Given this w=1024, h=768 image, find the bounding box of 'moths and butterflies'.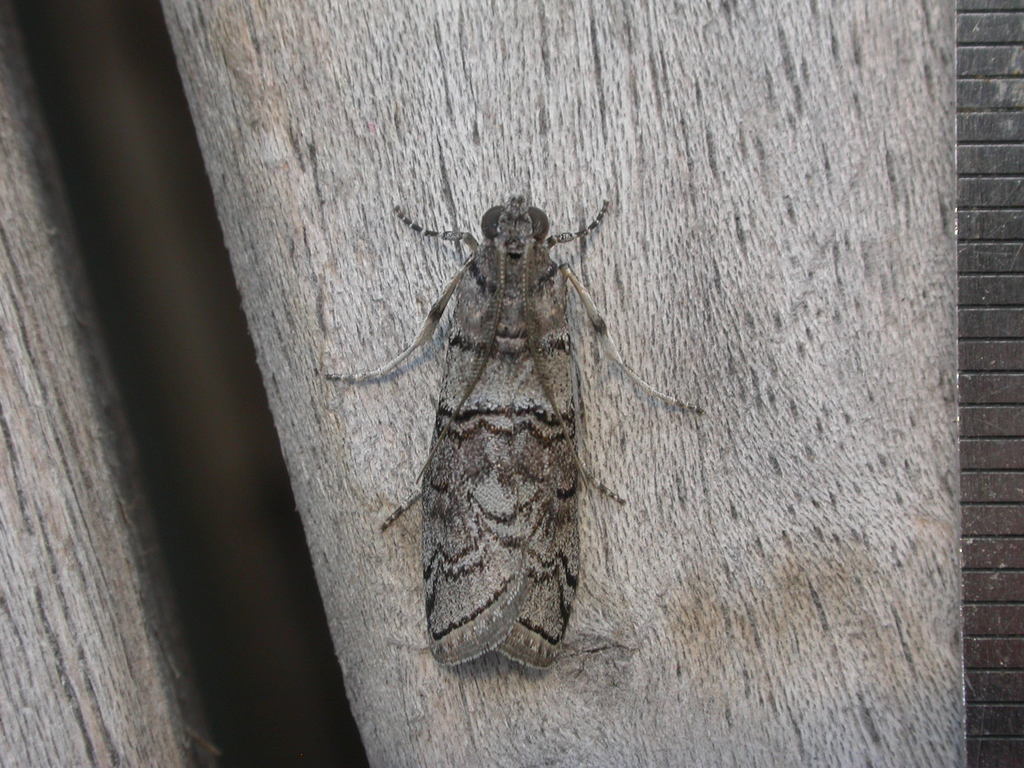
[321,191,708,675].
